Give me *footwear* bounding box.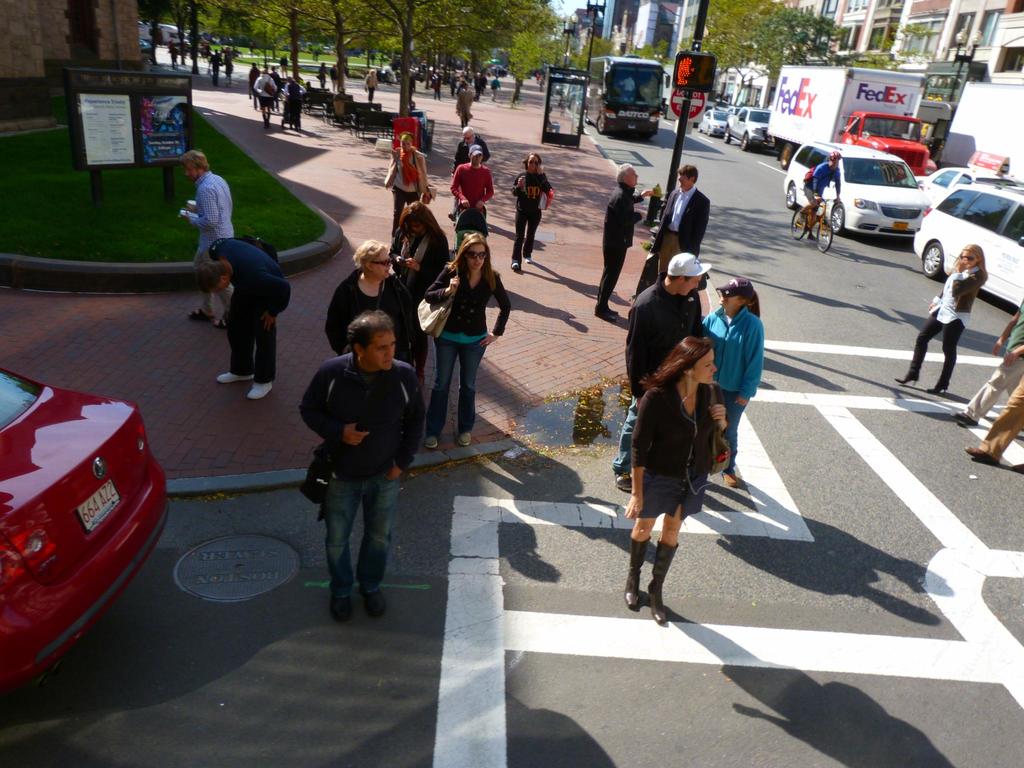
598:314:616:322.
